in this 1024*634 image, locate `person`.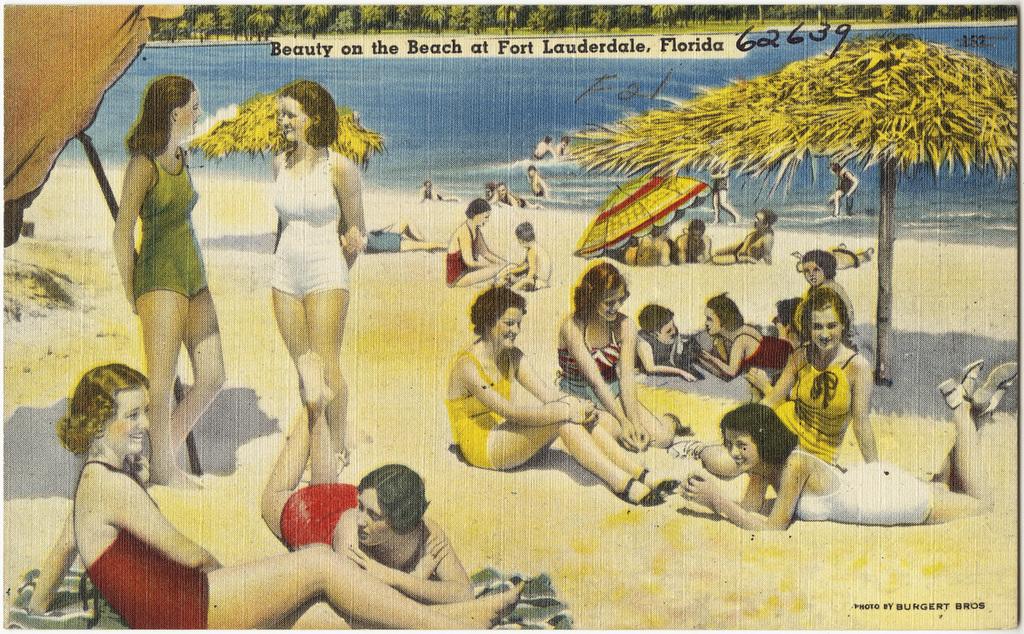
Bounding box: (669,219,709,268).
